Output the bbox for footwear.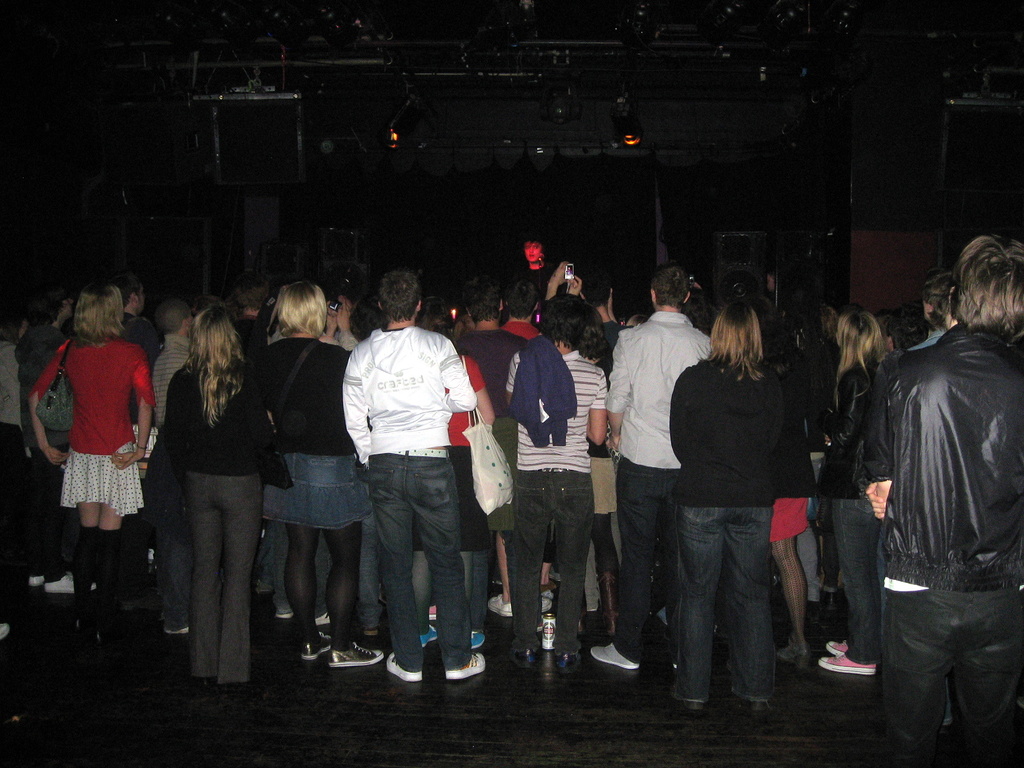
(x1=820, y1=655, x2=878, y2=672).
